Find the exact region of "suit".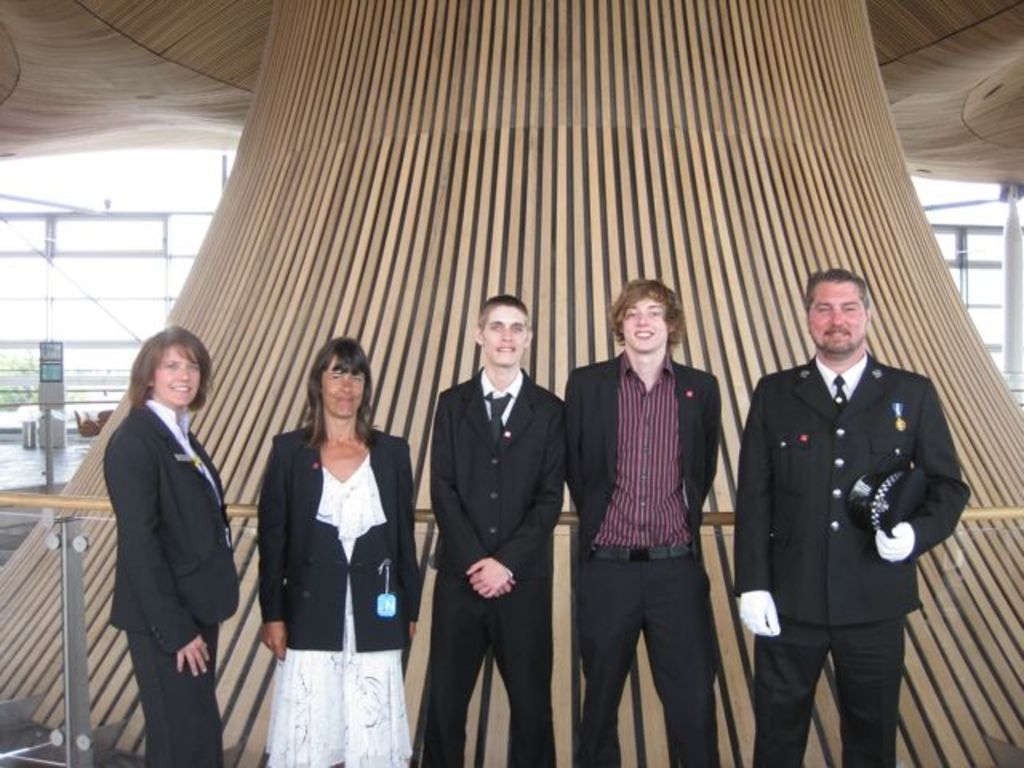
Exact region: <bbox>419, 371, 566, 766</bbox>.
